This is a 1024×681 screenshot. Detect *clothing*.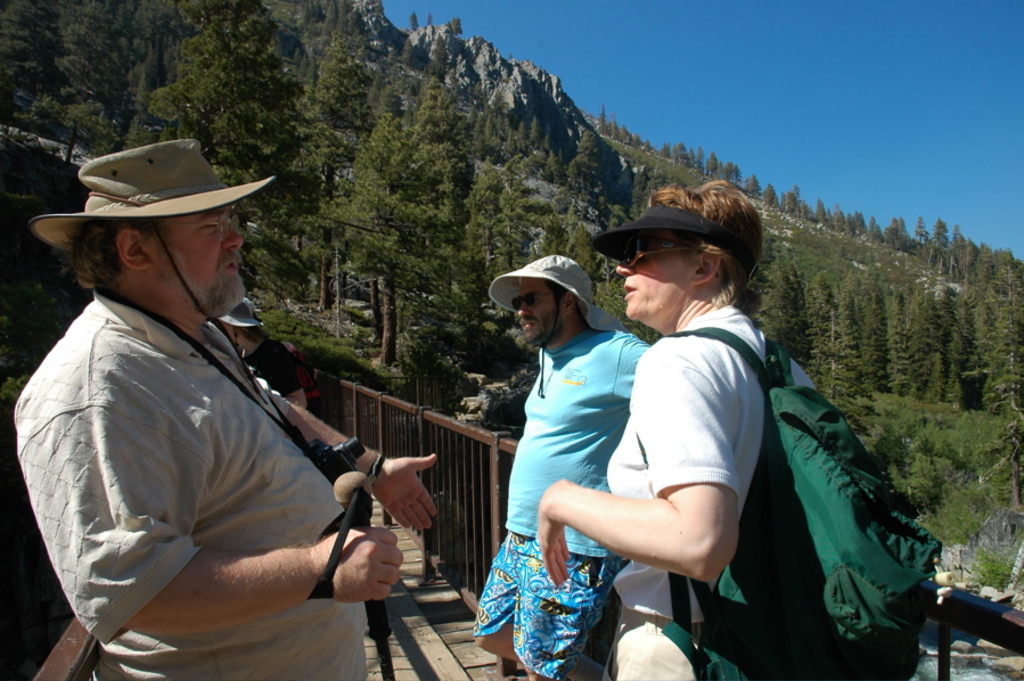
462/330/648/676.
